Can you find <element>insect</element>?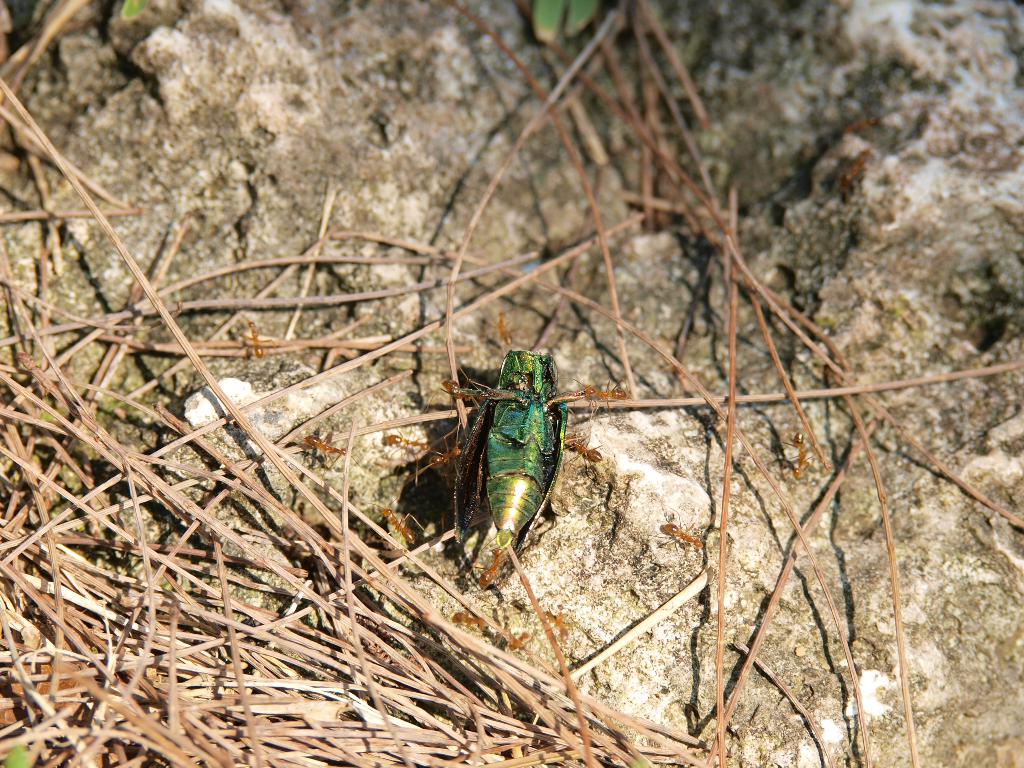
Yes, bounding box: {"left": 303, "top": 435, "right": 344, "bottom": 461}.
